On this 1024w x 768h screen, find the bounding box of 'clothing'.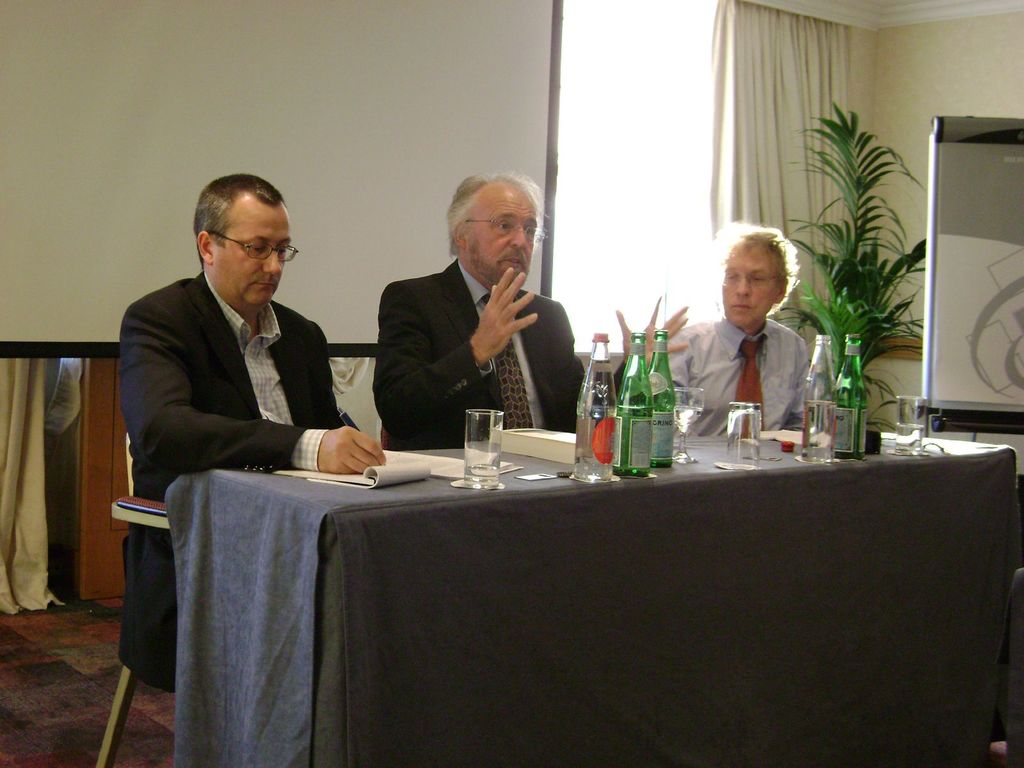
Bounding box: bbox=(113, 271, 342, 693).
